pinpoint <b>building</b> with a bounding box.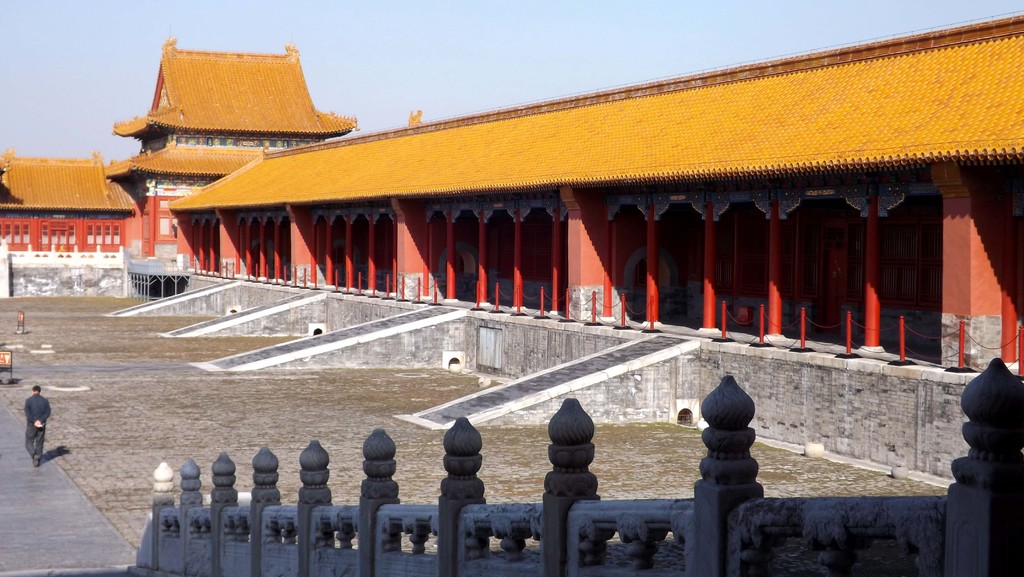
99:36:356:261.
